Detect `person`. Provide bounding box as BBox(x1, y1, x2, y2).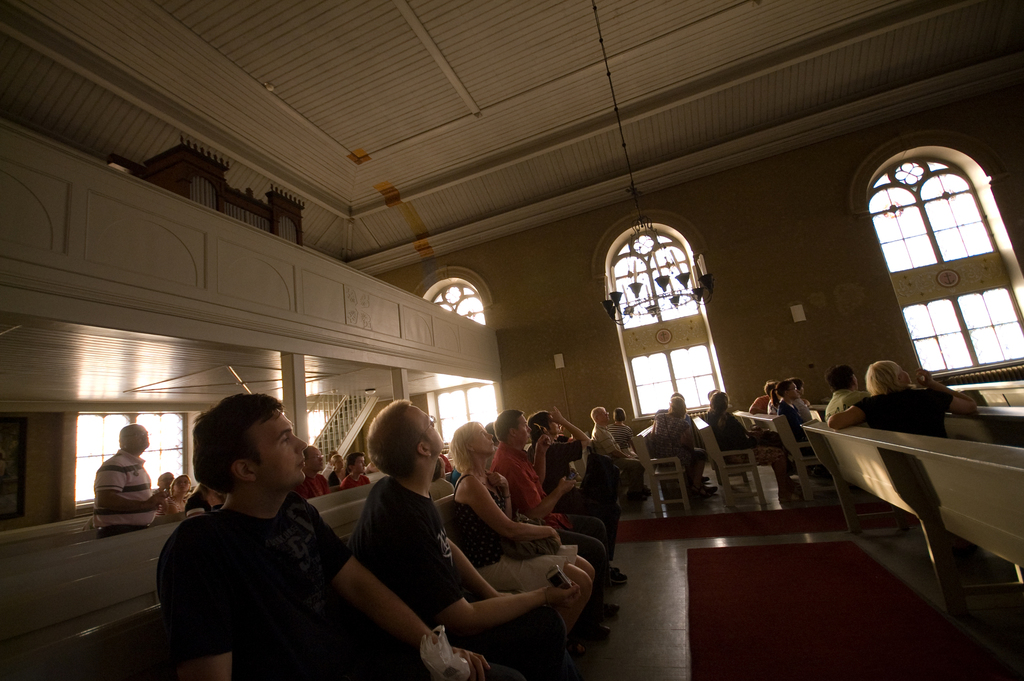
BBox(709, 388, 796, 494).
